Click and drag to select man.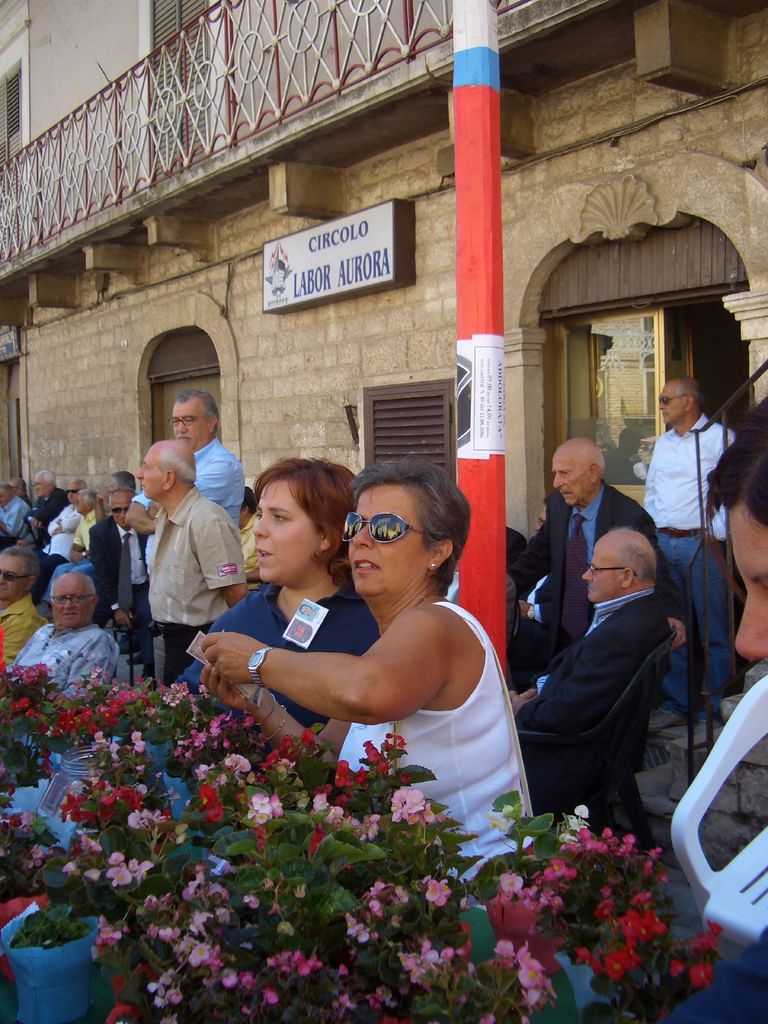
Selection: crop(0, 538, 52, 664).
